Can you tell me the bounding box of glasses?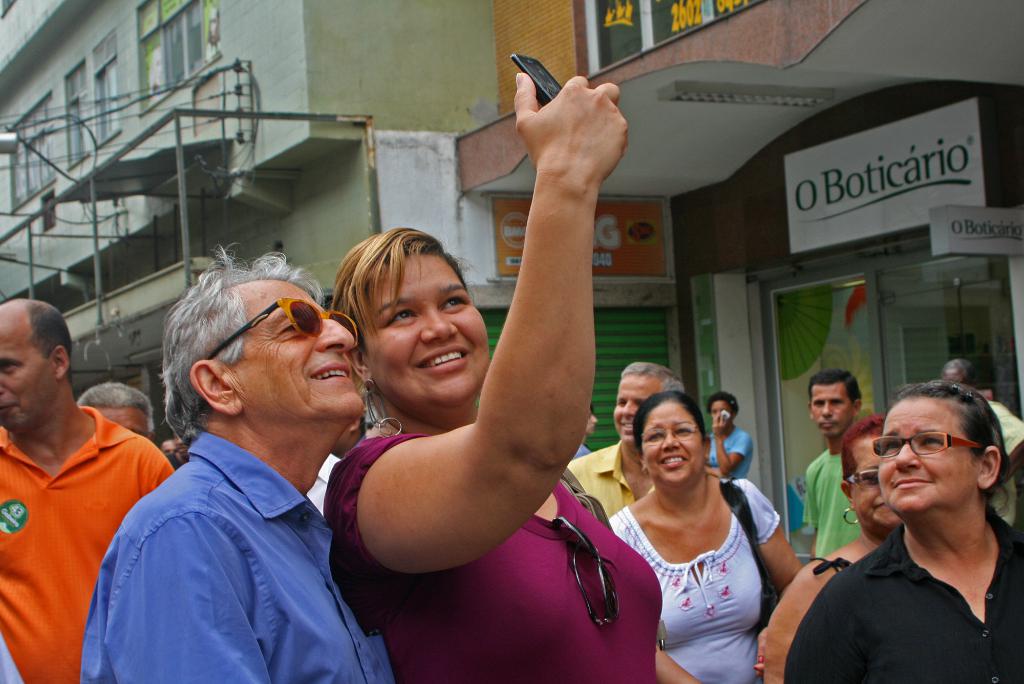
(639,421,698,446).
